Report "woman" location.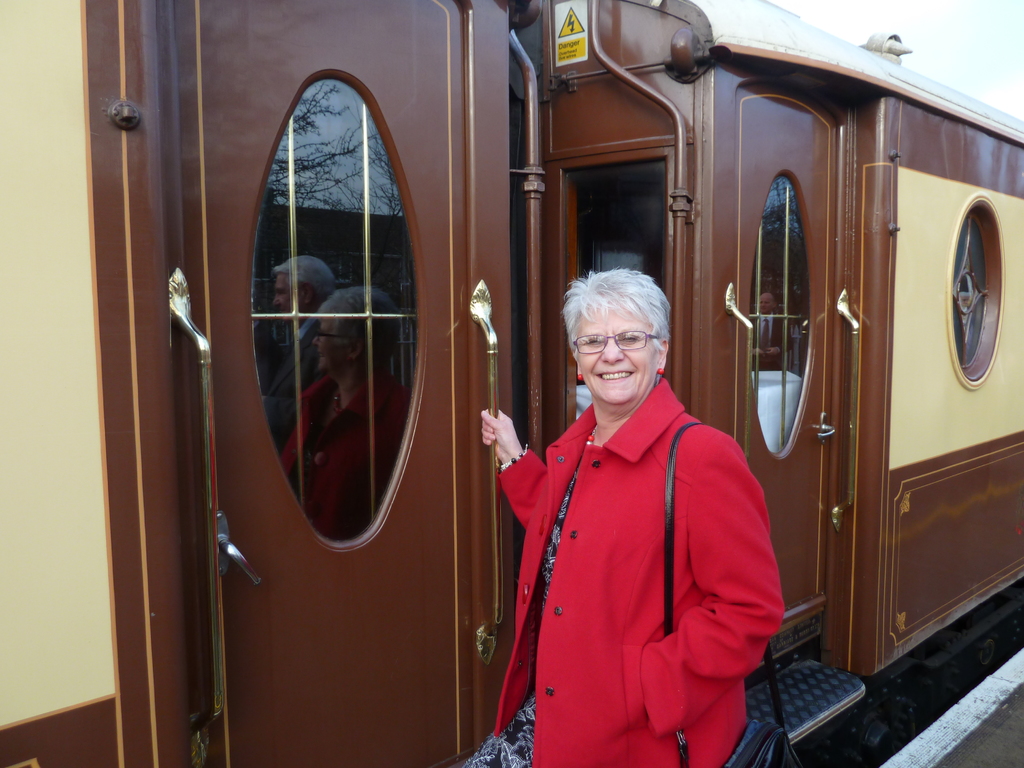
Report: [left=471, top=254, right=773, bottom=767].
